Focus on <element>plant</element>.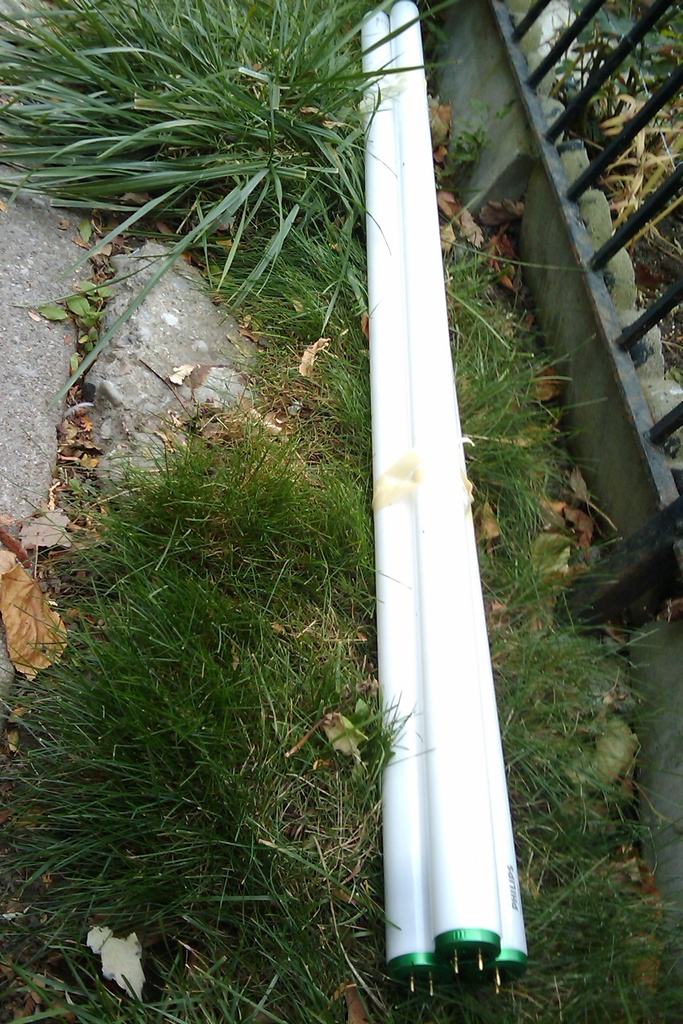
Focused at l=509, t=559, r=682, b=1023.
